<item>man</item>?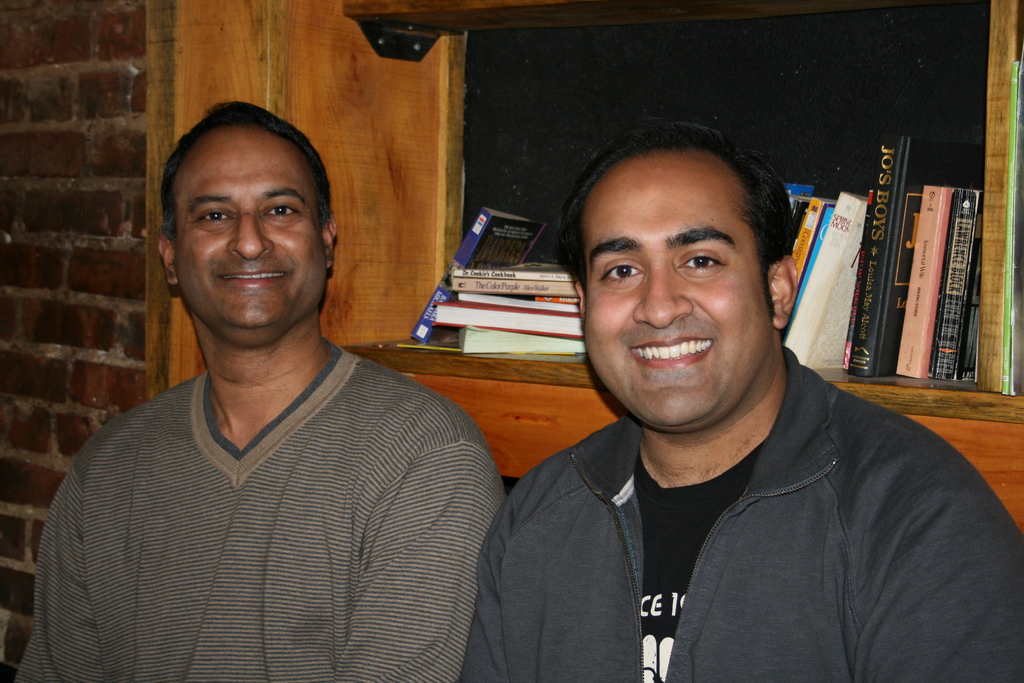
pyautogui.locateOnScreen(3, 94, 508, 682)
